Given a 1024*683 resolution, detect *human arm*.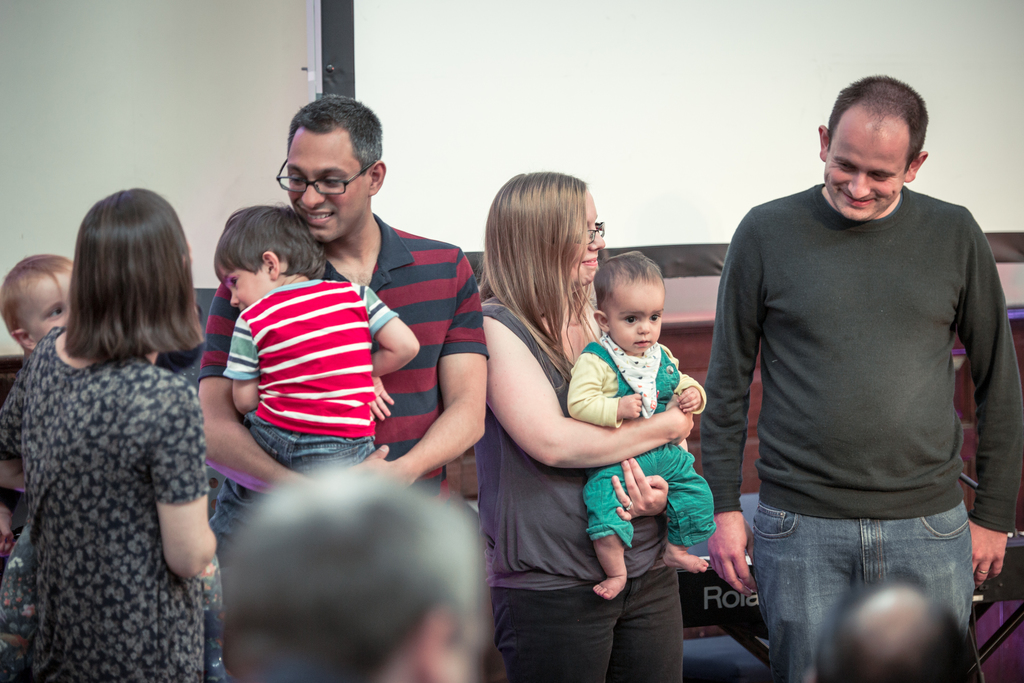
(568, 343, 645, 424).
